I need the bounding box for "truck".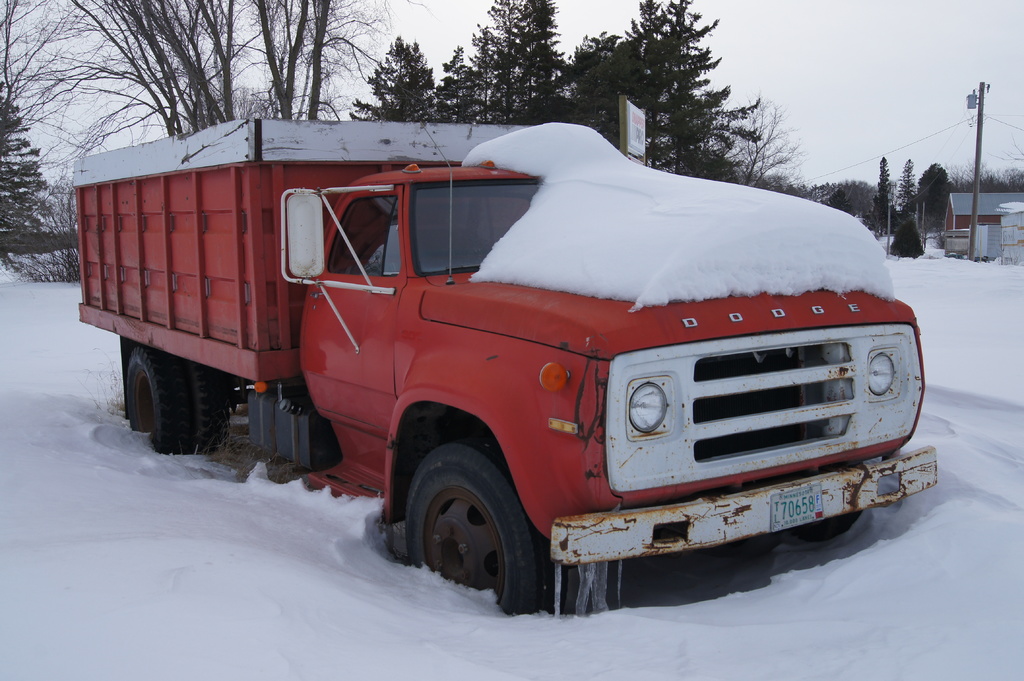
Here it is: <region>93, 119, 915, 618</region>.
